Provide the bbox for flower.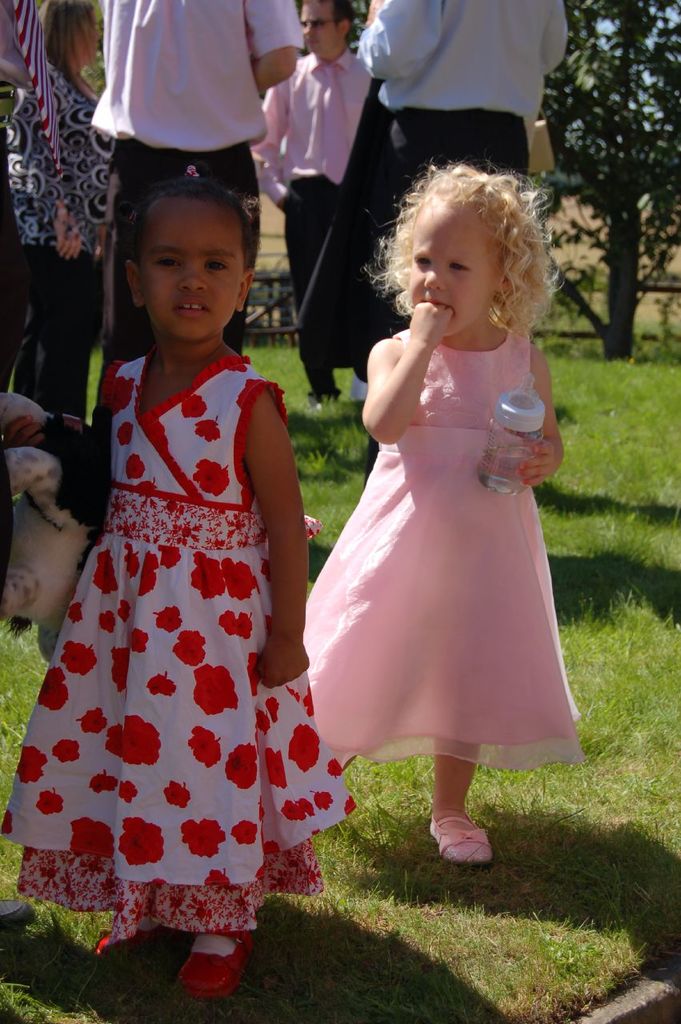
224,739,261,788.
